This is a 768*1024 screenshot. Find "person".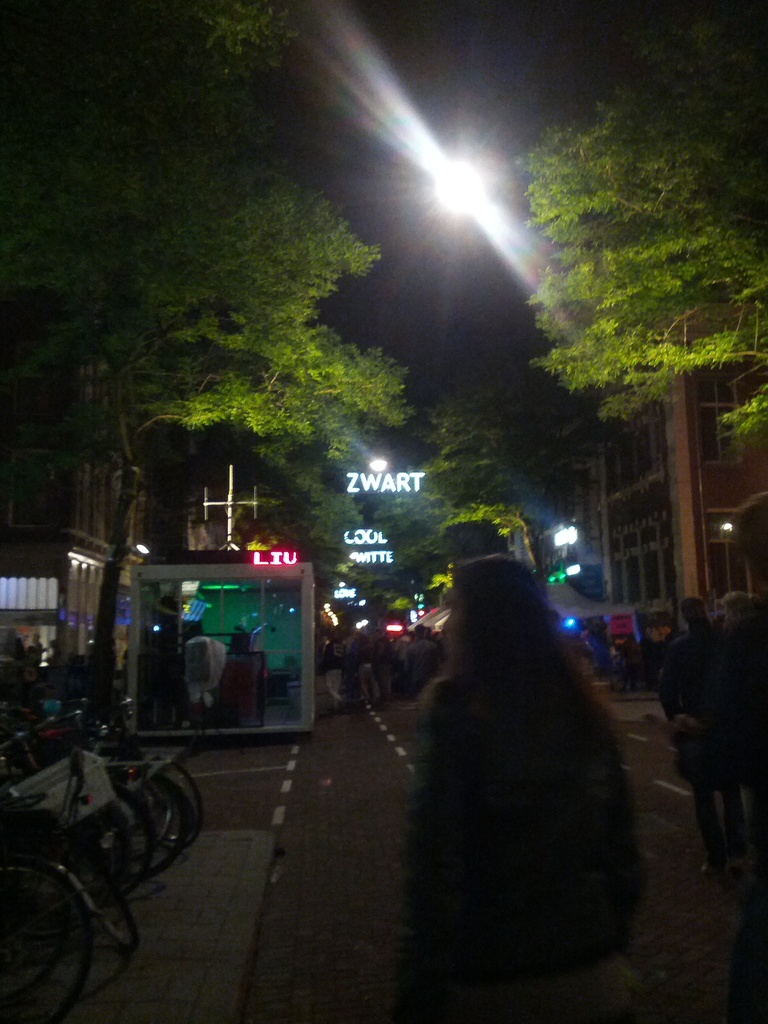
Bounding box: box(404, 623, 439, 692).
